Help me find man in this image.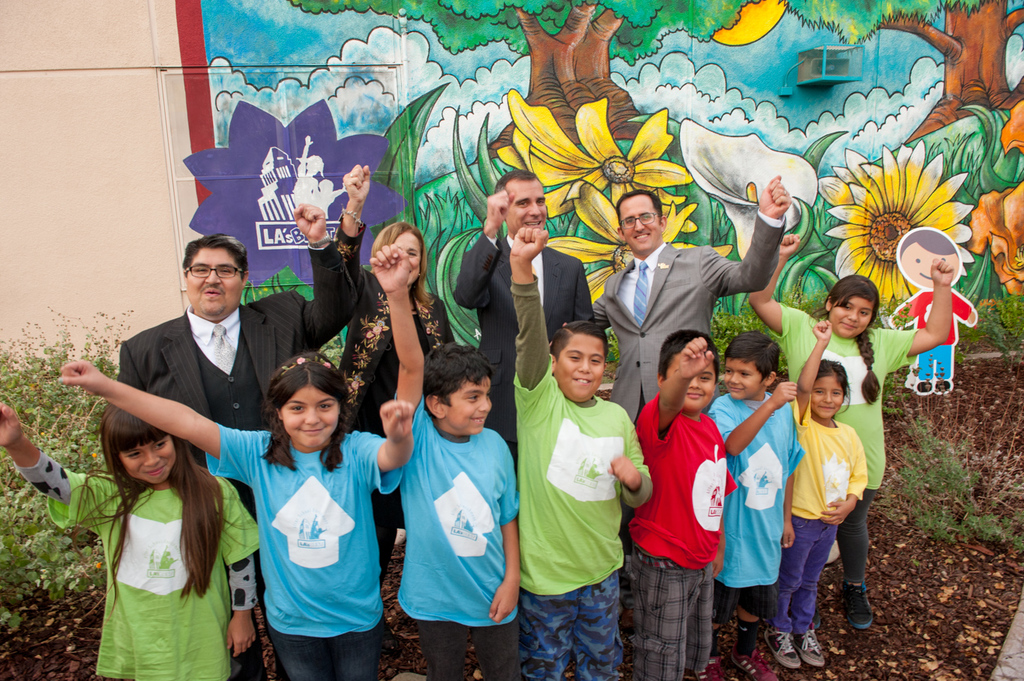
Found it: Rect(593, 173, 793, 423).
